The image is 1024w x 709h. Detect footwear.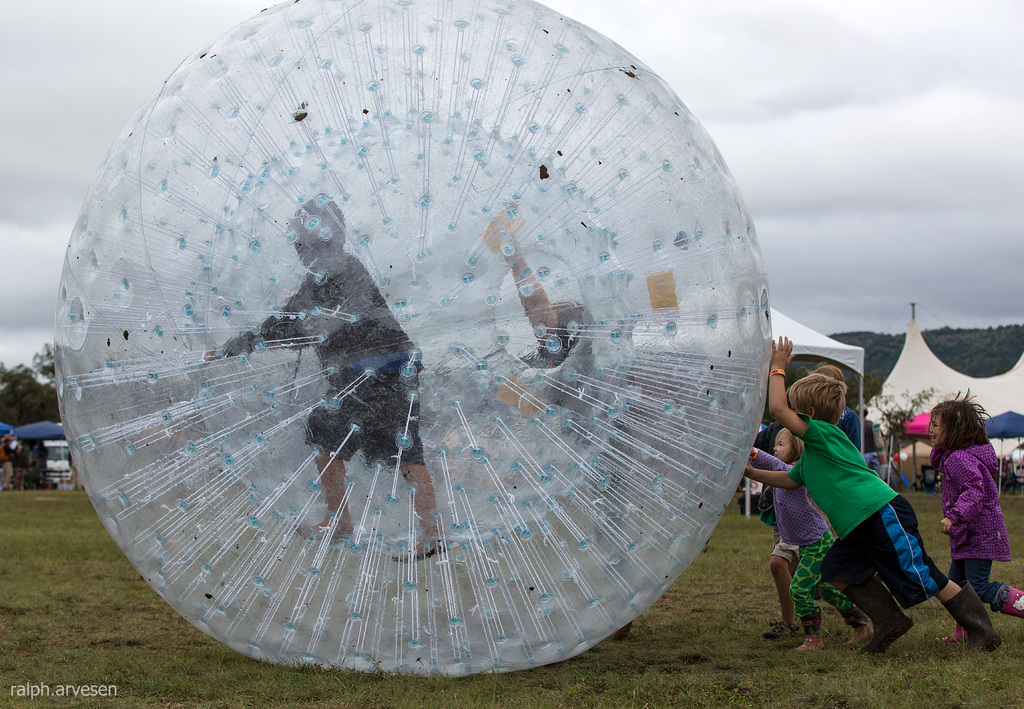
Detection: [left=796, top=615, right=822, bottom=654].
